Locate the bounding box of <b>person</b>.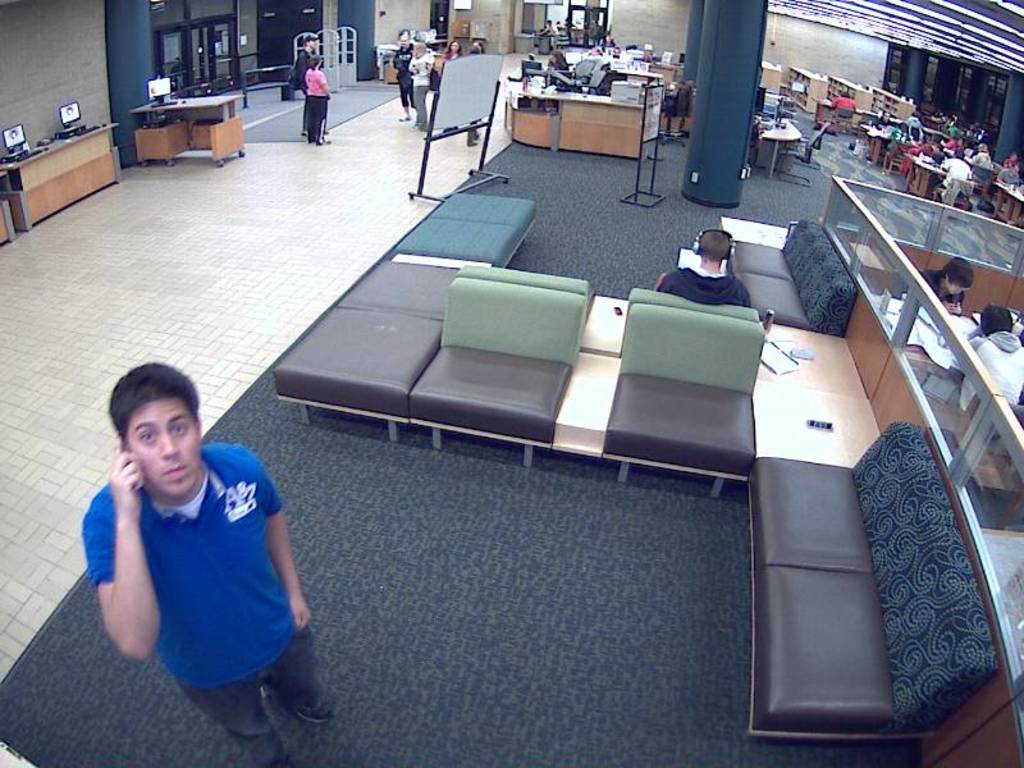
Bounding box: crop(81, 356, 328, 767).
